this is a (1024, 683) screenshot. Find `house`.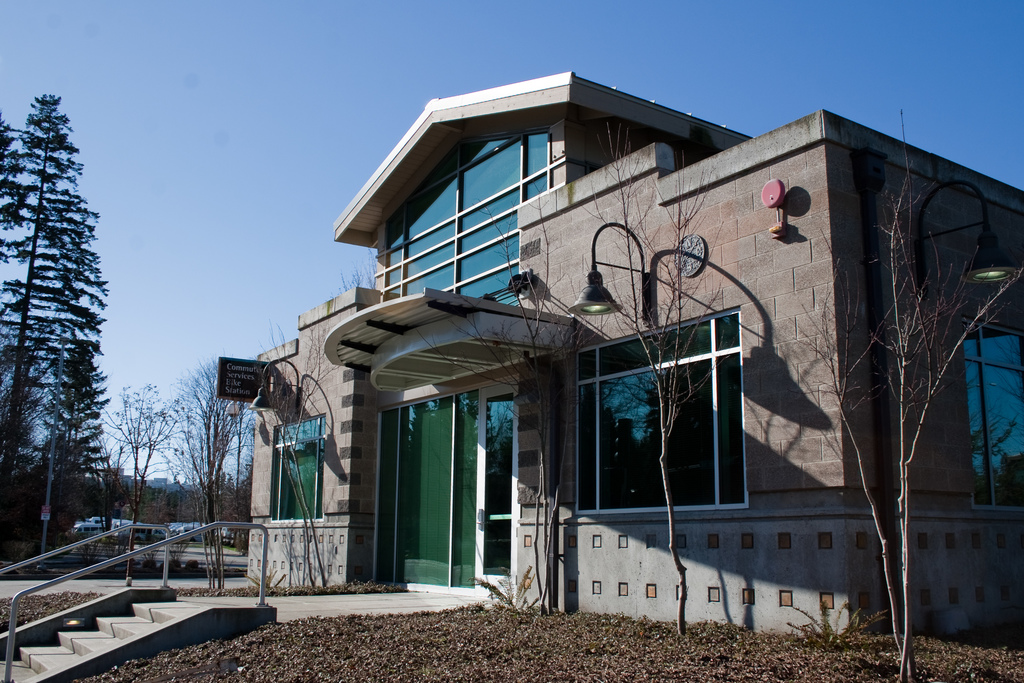
Bounding box: rect(198, 42, 1009, 630).
